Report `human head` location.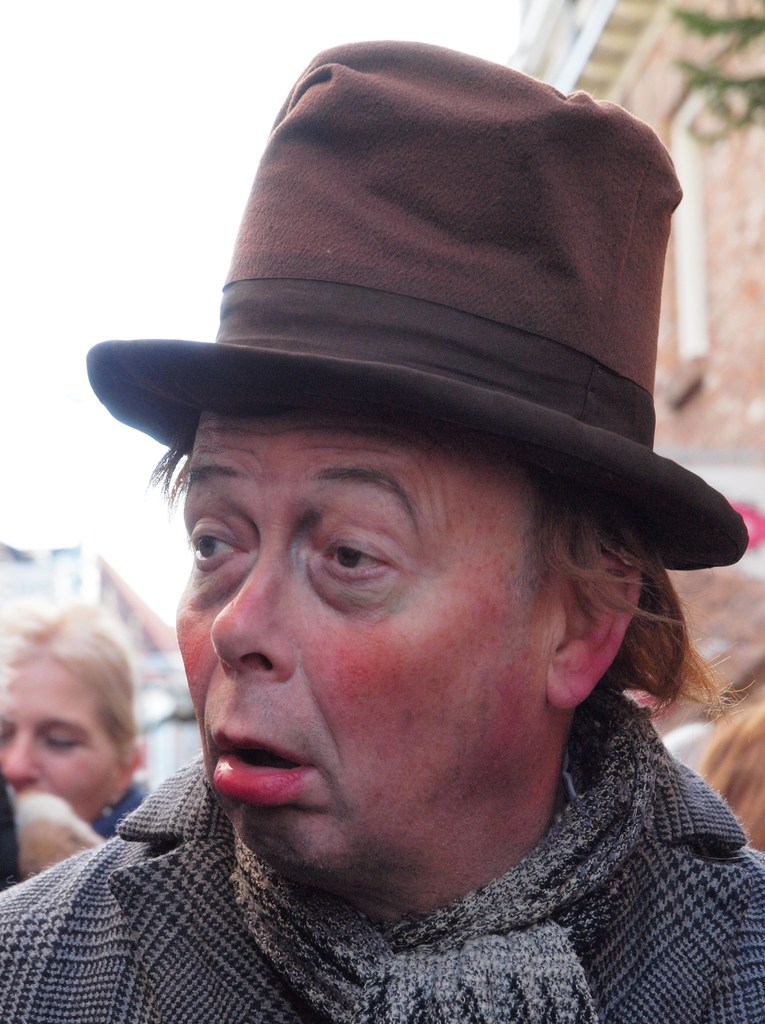
Report: [x1=85, y1=37, x2=751, y2=889].
